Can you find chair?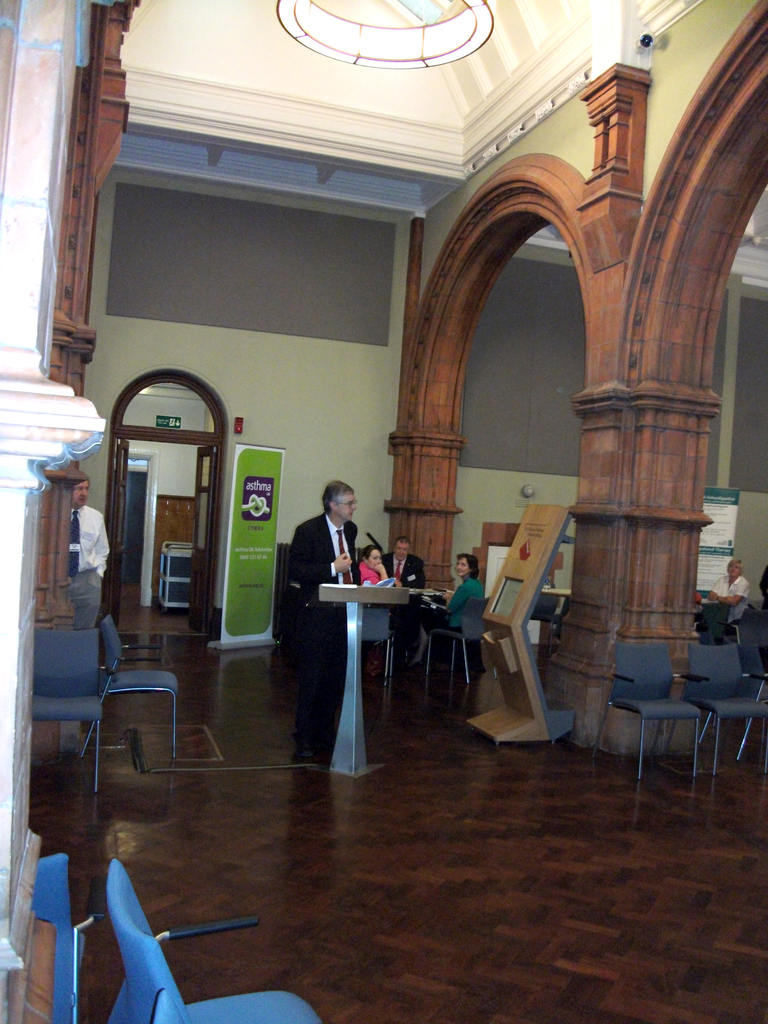
Yes, bounding box: bbox=(361, 612, 405, 687).
